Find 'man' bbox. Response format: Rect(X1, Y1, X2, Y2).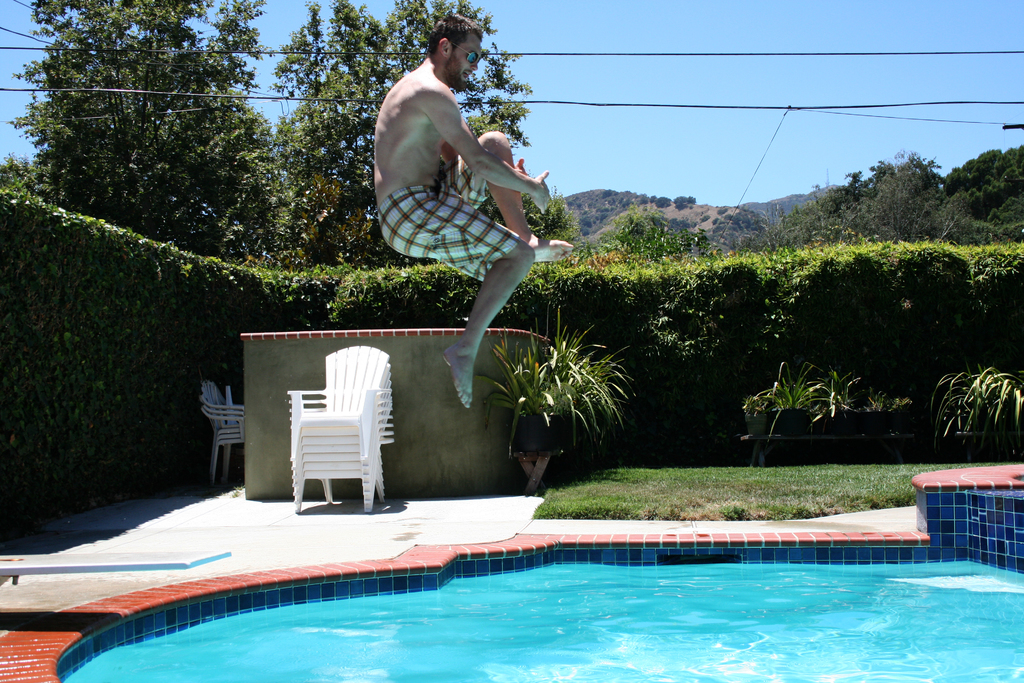
Rect(368, 21, 552, 356).
